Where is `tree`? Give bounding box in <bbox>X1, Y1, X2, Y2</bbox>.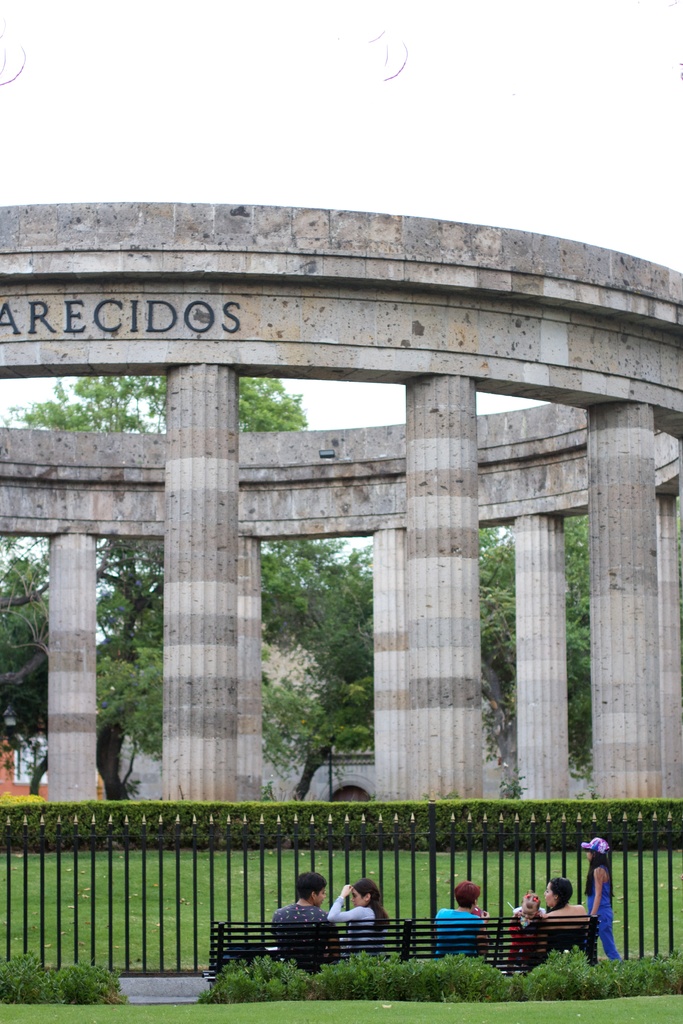
<bbox>0, 372, 313, 803</bbox>.
